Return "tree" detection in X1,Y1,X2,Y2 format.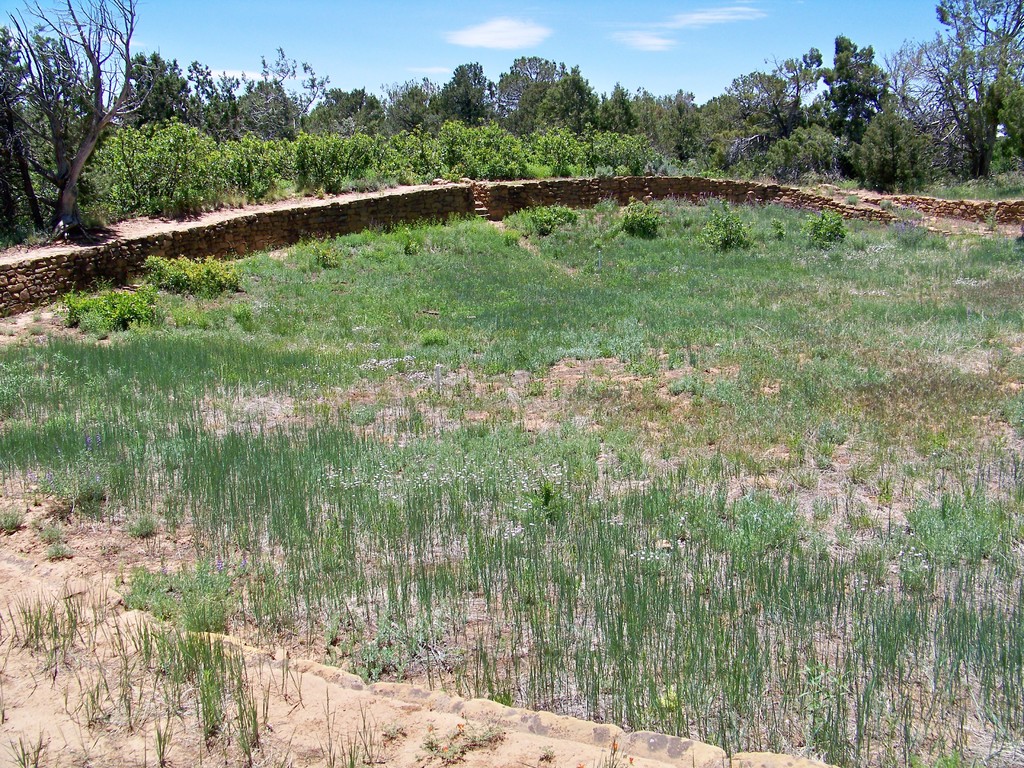
636,86,696,151.
